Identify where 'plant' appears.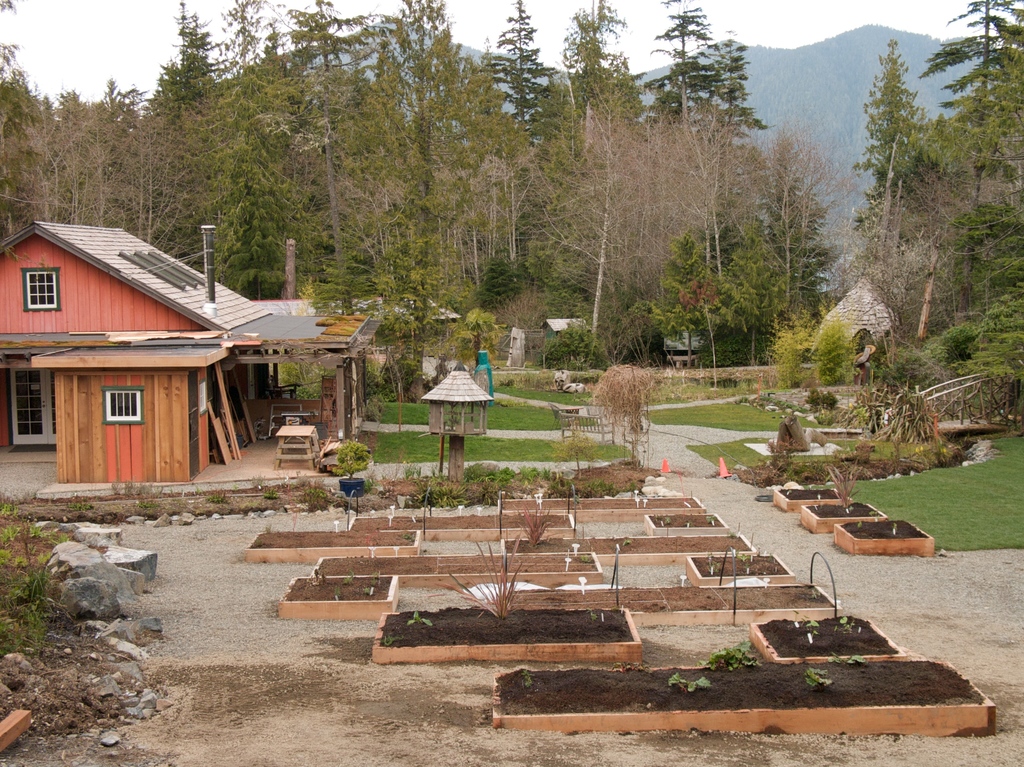
Appears at left=257, top=357, right=349, bottom=396.
